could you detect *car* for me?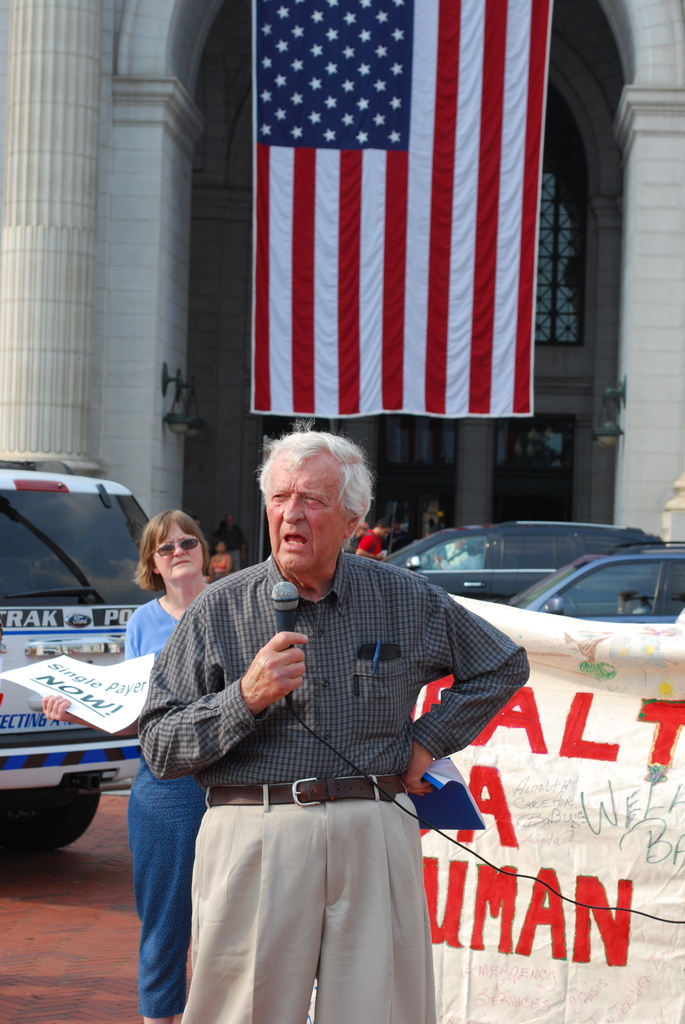
Detection result: box(0, 458, 149, 851).
